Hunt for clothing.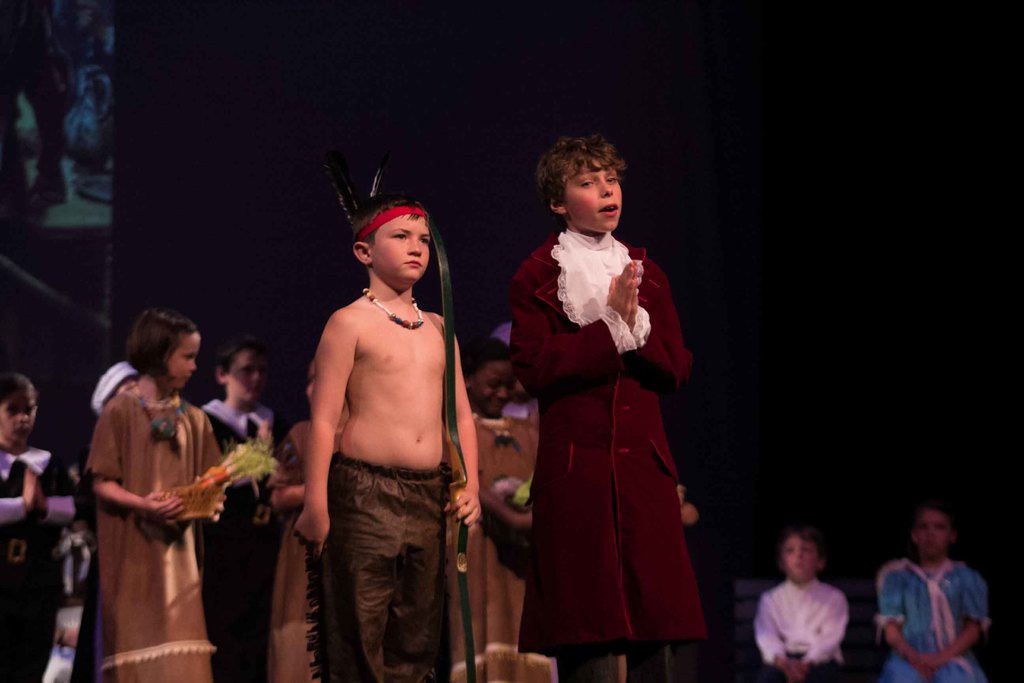
Hunted down at left=747, top=577, right=856, bottom=682.
